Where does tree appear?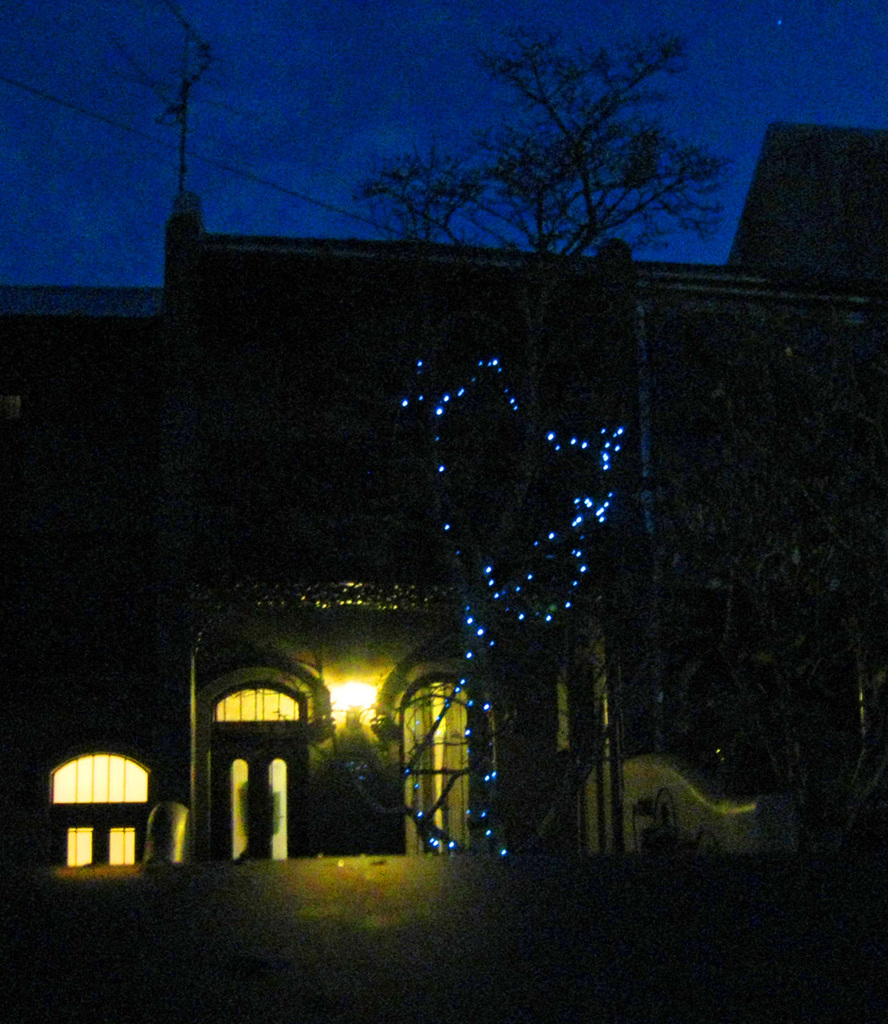
Appears at (413, 44, 743, 259).
